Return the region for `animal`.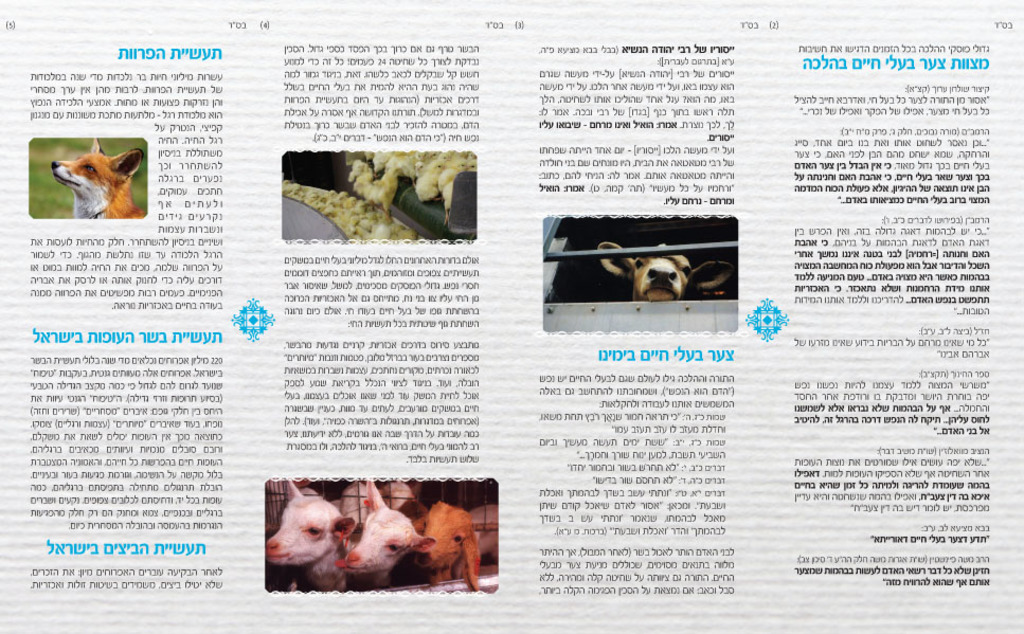
[341, 484, 436, 588].
